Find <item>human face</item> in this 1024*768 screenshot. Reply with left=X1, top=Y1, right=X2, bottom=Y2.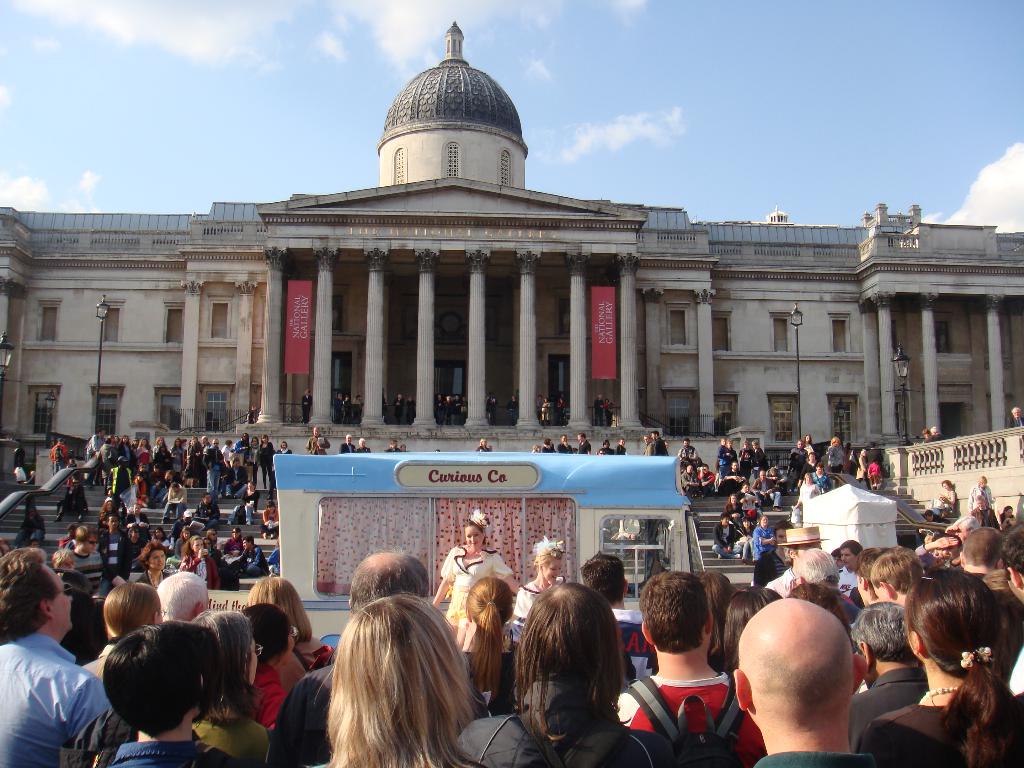
left=195, top=543, right=202, bottom=547.
